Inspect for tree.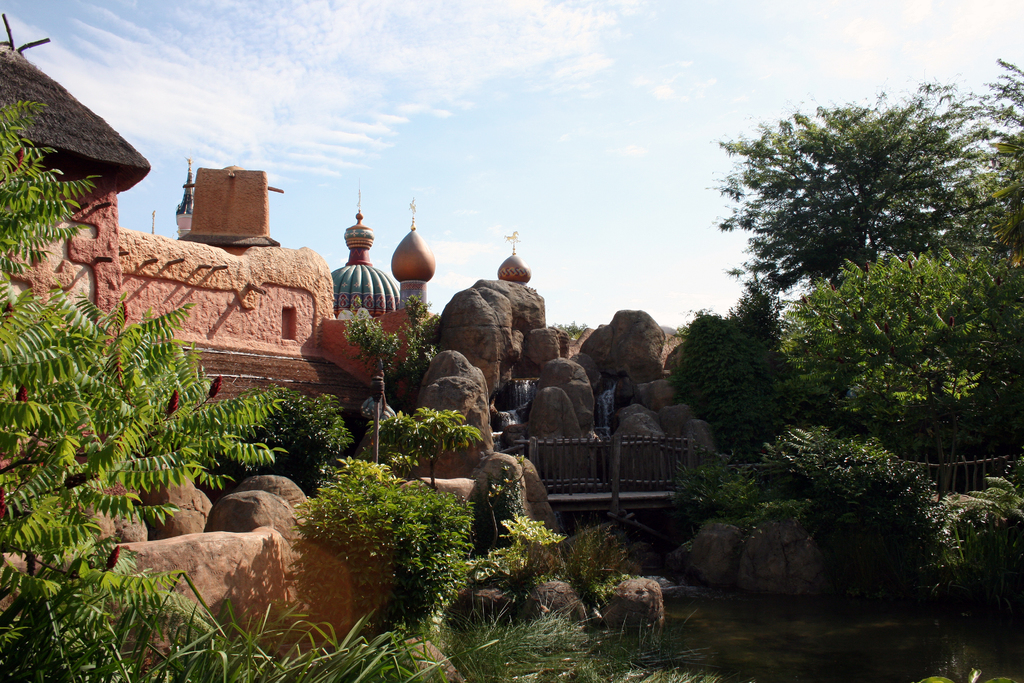
Inspection: [715,73,1018,292].
